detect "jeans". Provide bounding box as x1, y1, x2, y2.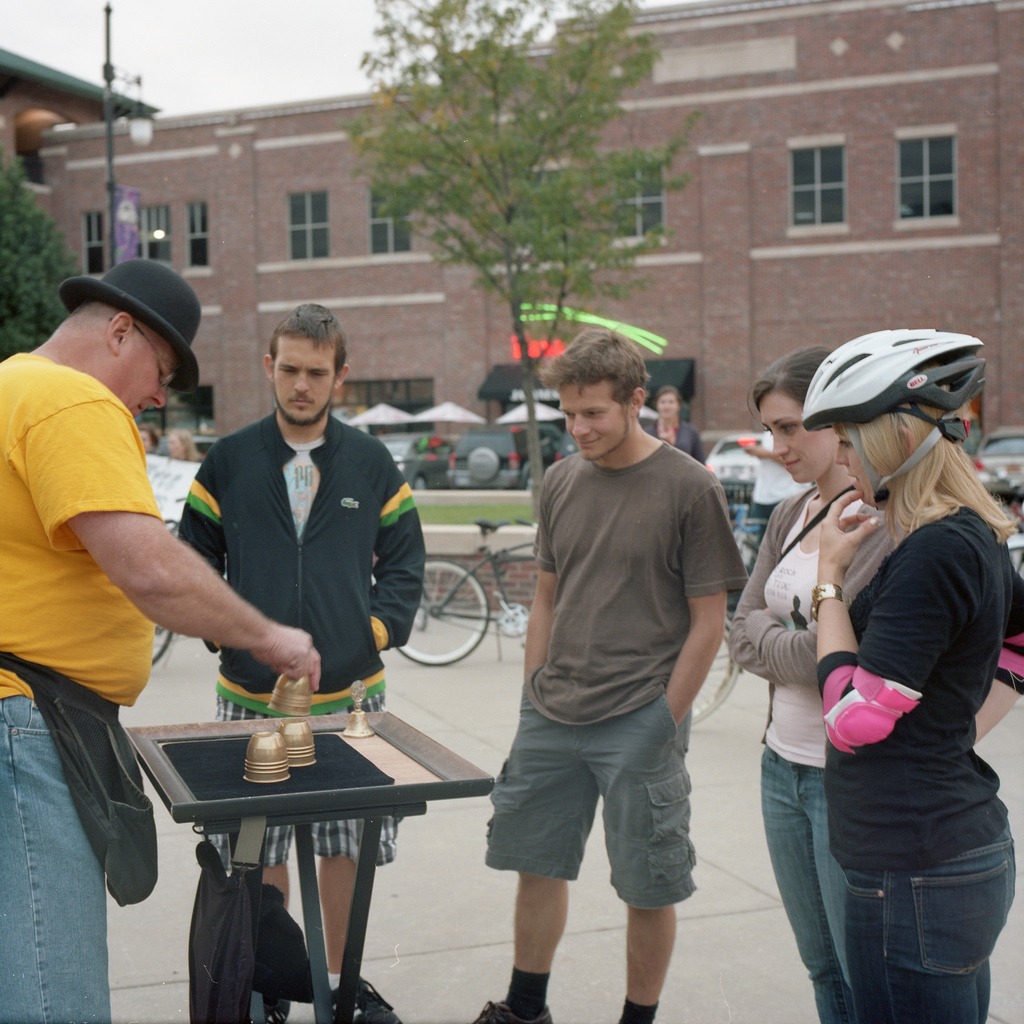
829, 822, 1013, 1023.
